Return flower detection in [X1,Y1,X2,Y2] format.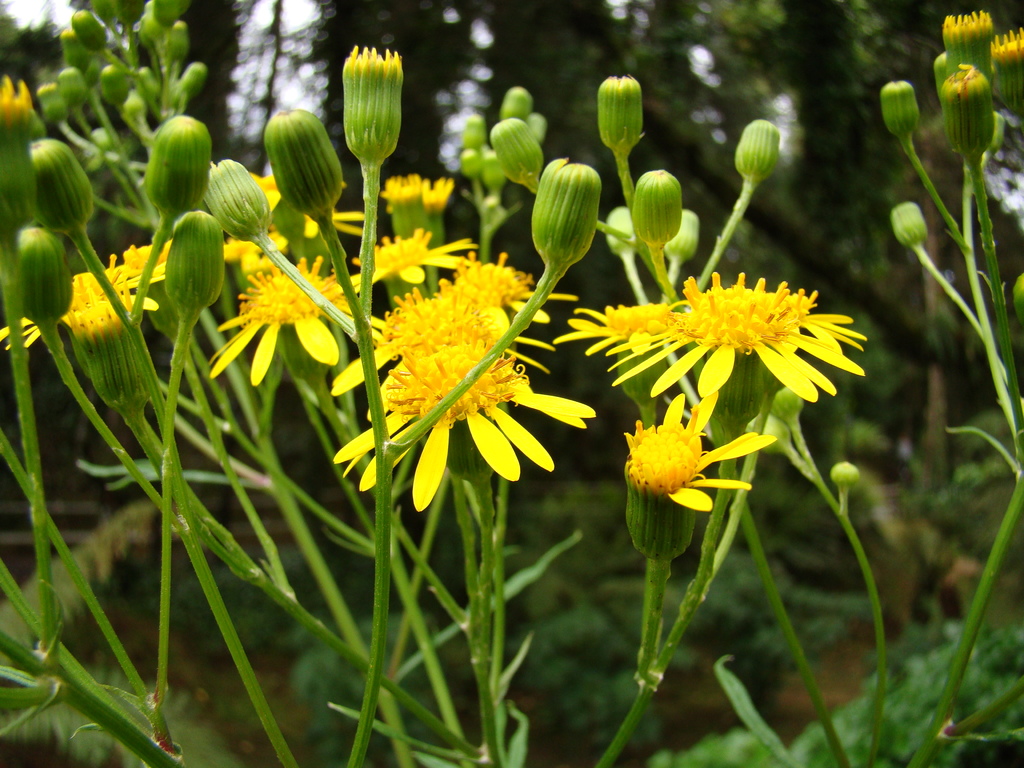
[550,260,866,381].
